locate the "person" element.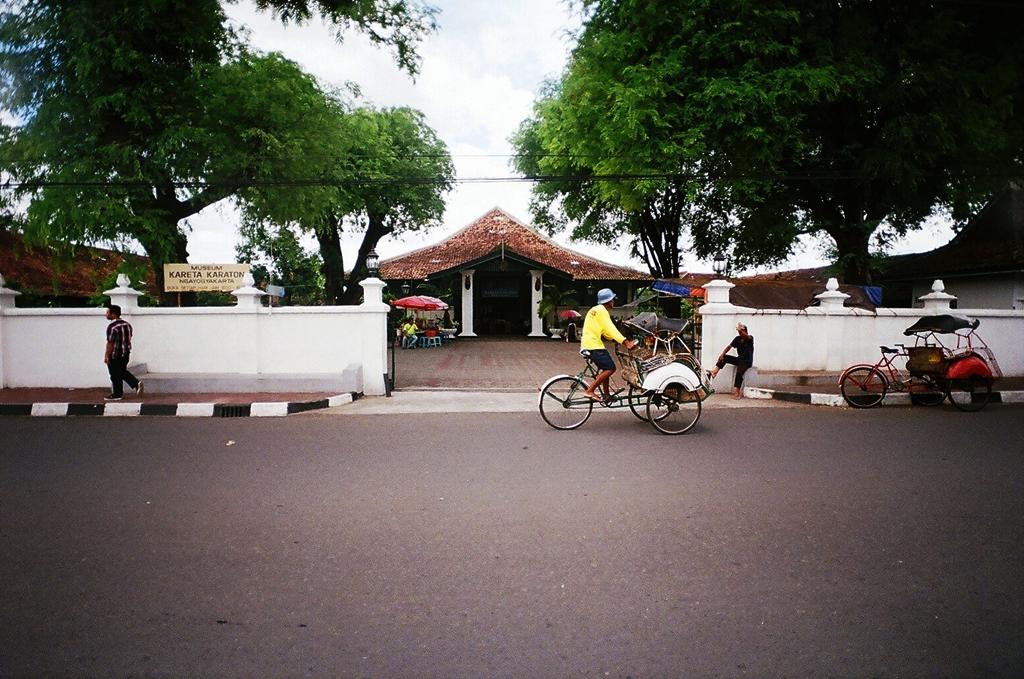
Element bbox: Rect(708, 325, 758, 397).
